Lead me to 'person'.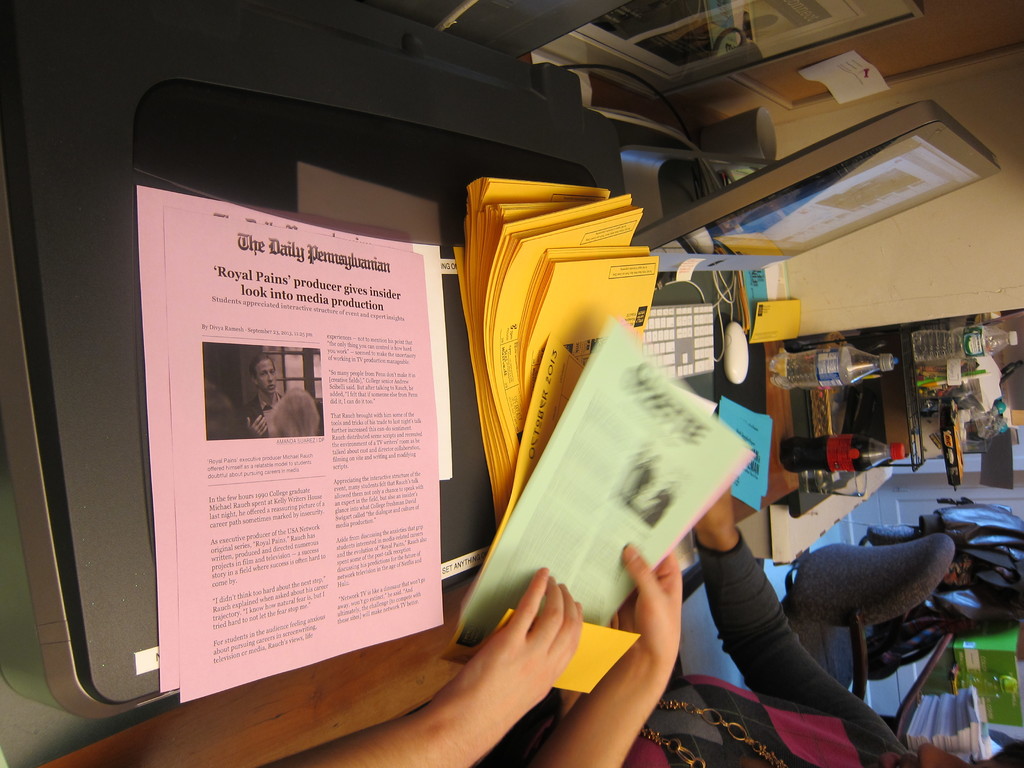
Lead to <region>611, 479, 1023, 767</region>.
